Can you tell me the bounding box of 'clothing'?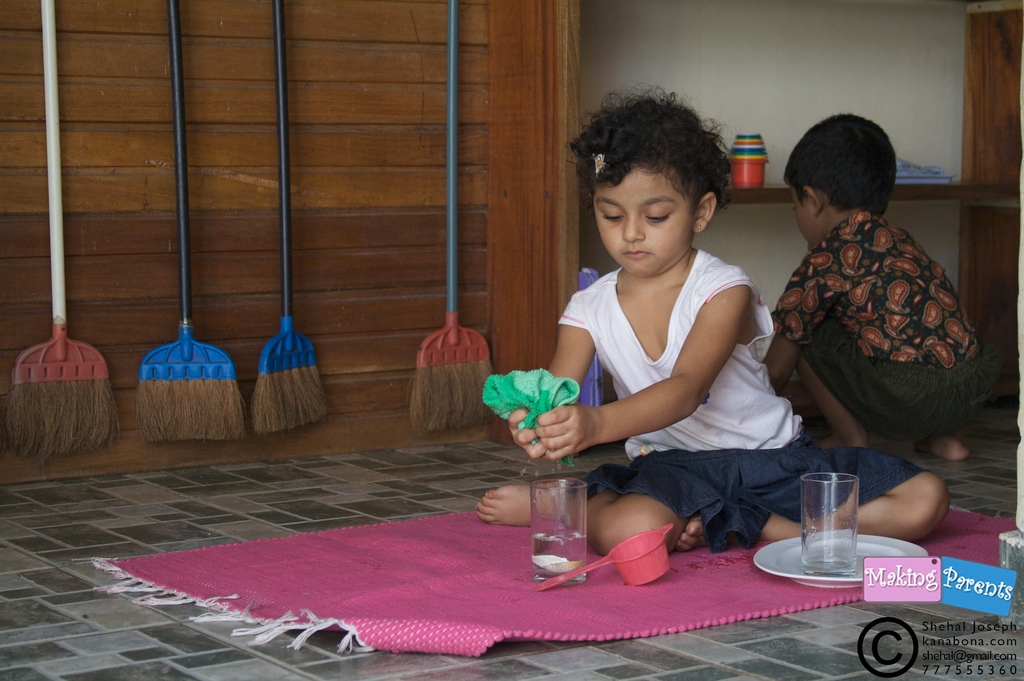
rect(772, 208, 991, 438).
